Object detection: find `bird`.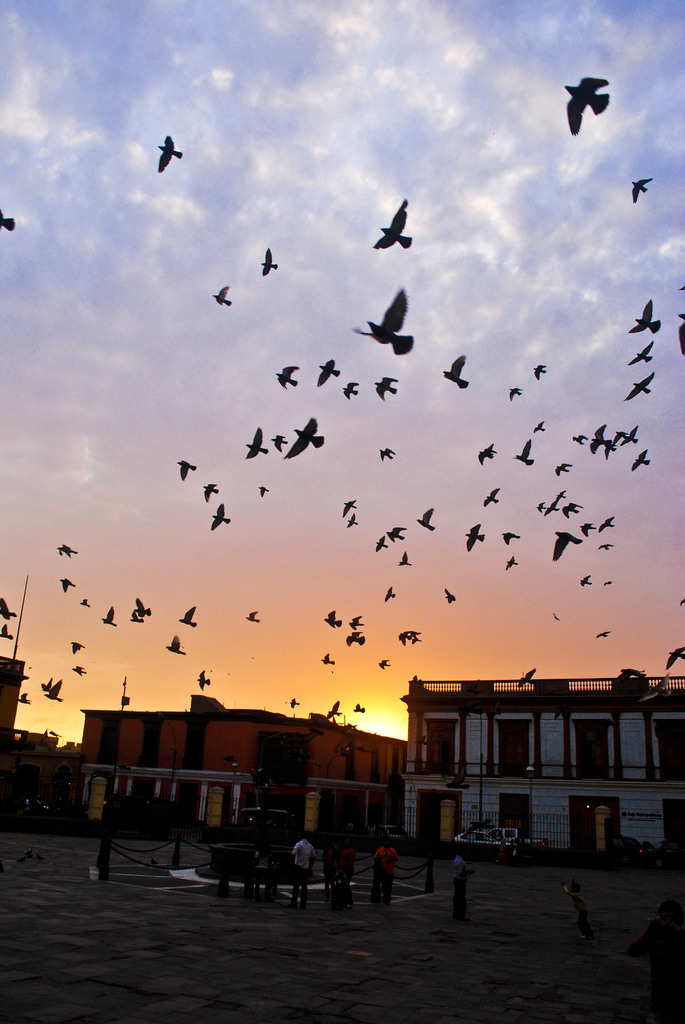
locate(626, 371, 654, 400).
